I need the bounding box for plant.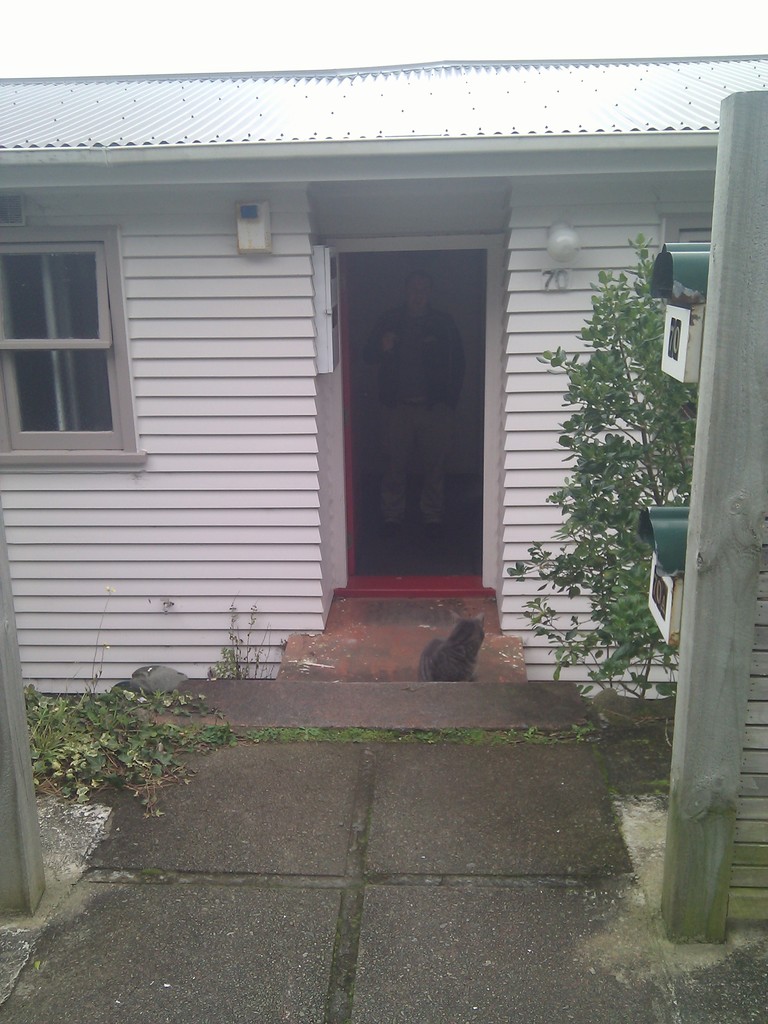
Here it is: pyautogui.locateOnScreen(21, 676, 70, 736).
